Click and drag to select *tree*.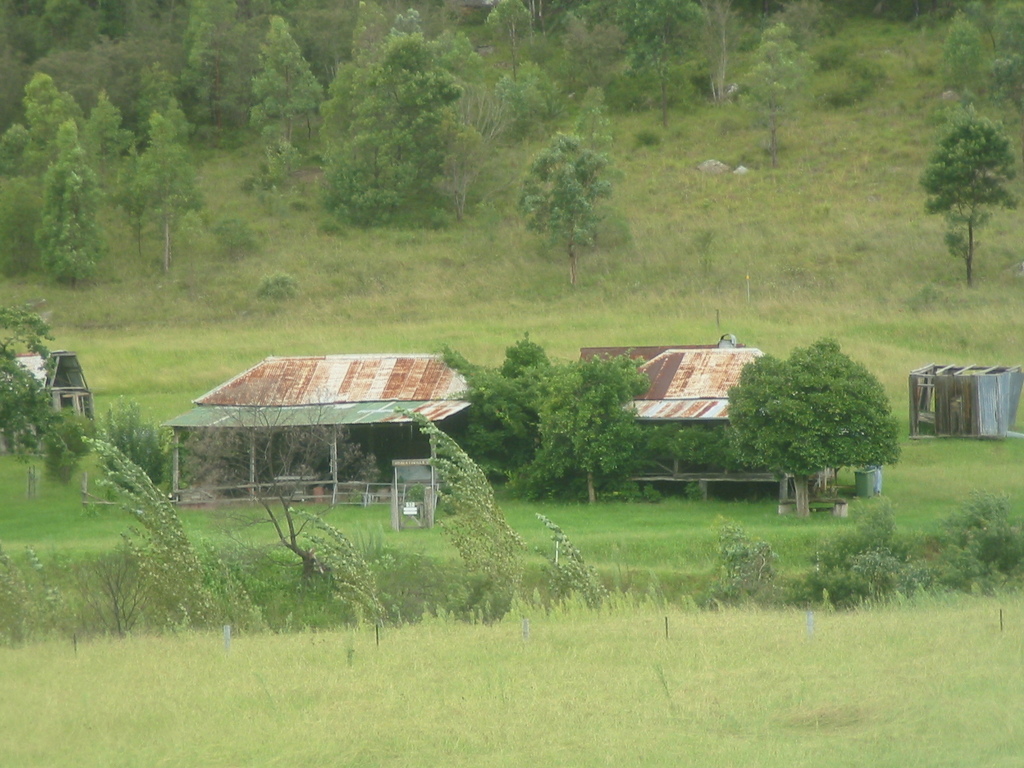
Selection: Rect(26, 408, 107, 513).
